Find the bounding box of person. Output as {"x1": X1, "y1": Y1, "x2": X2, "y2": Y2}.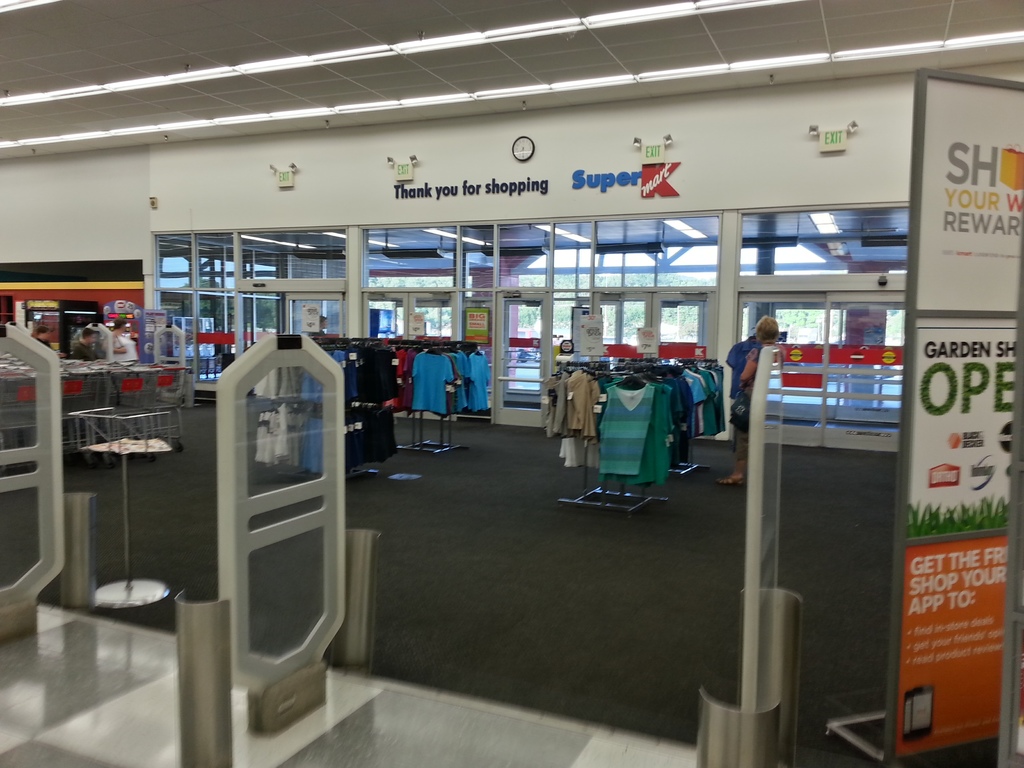
{"x1": 304, "y1": 315, "x2": 330, "y2": 337}.
